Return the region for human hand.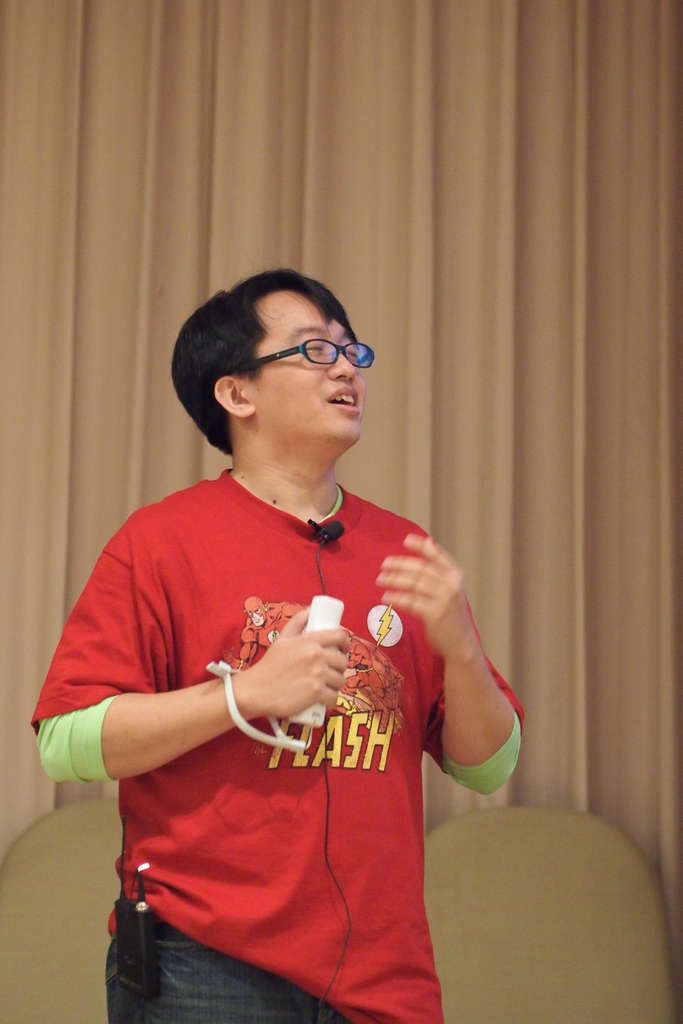
(left=253, top=601, right=353, bottom=717).
